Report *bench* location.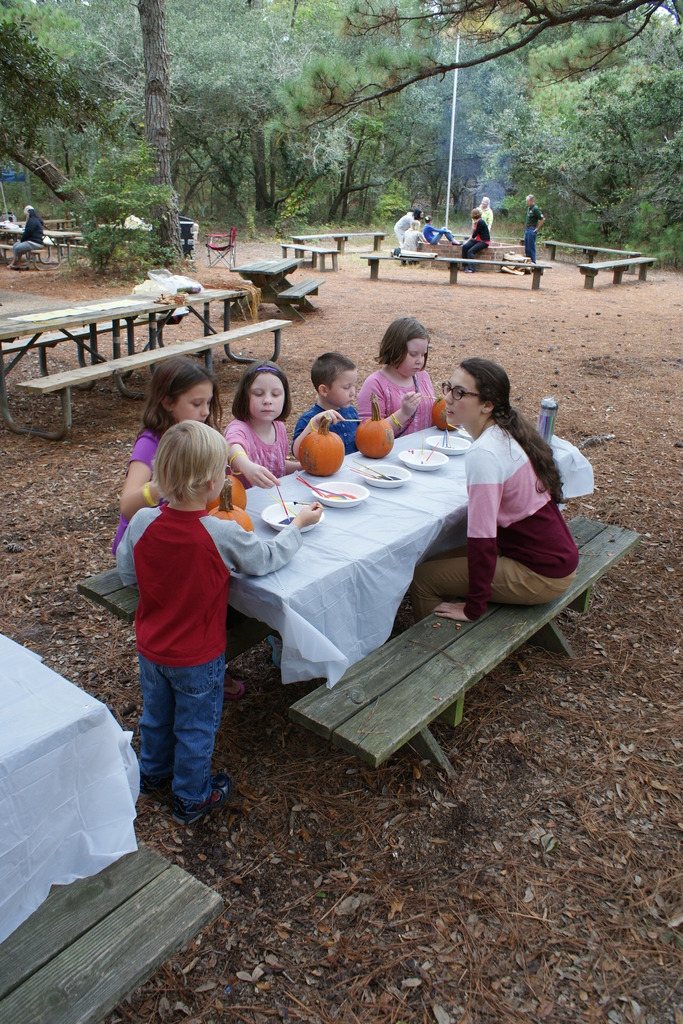
Report: <bbox>548, 241, 650, 264</bbox>.
